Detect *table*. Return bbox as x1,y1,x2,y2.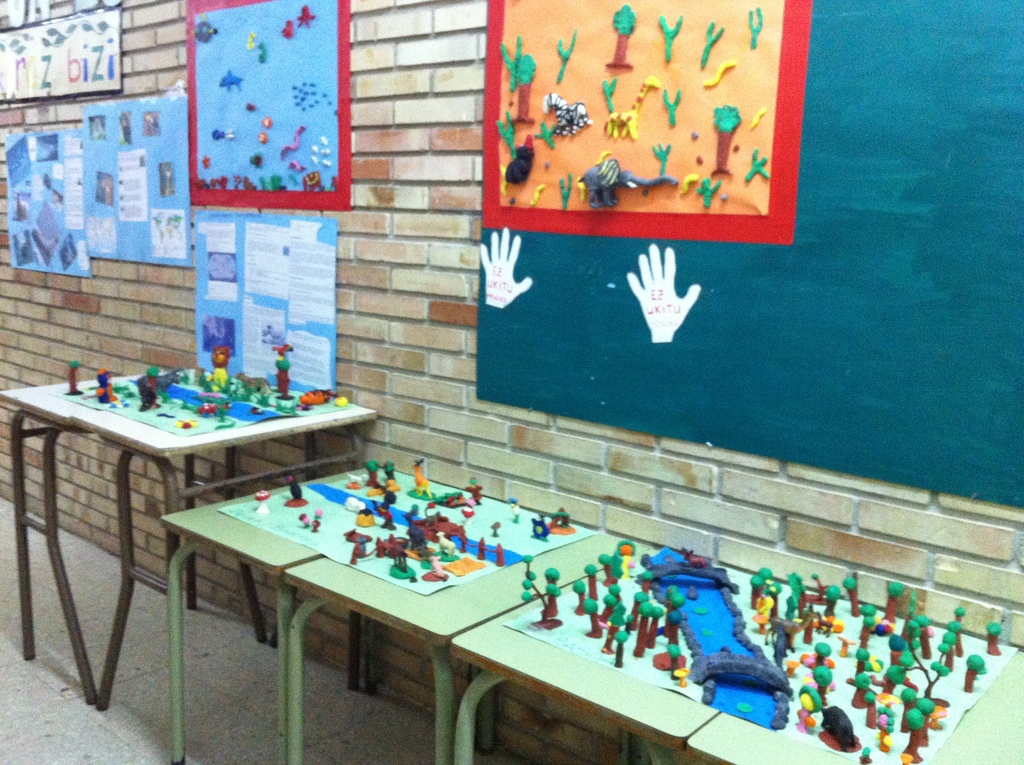
451,547,822,764.
